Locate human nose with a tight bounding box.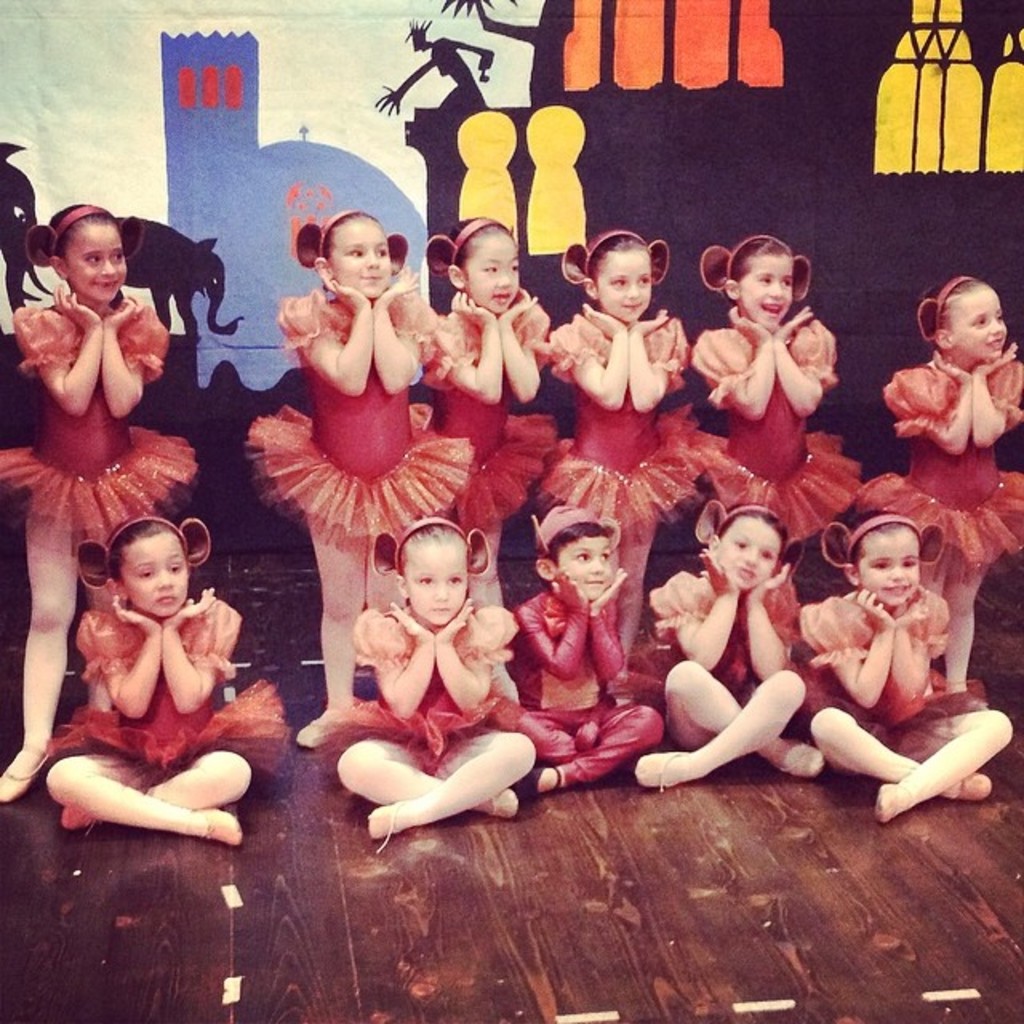
rect(766, 282, 782, 299).
